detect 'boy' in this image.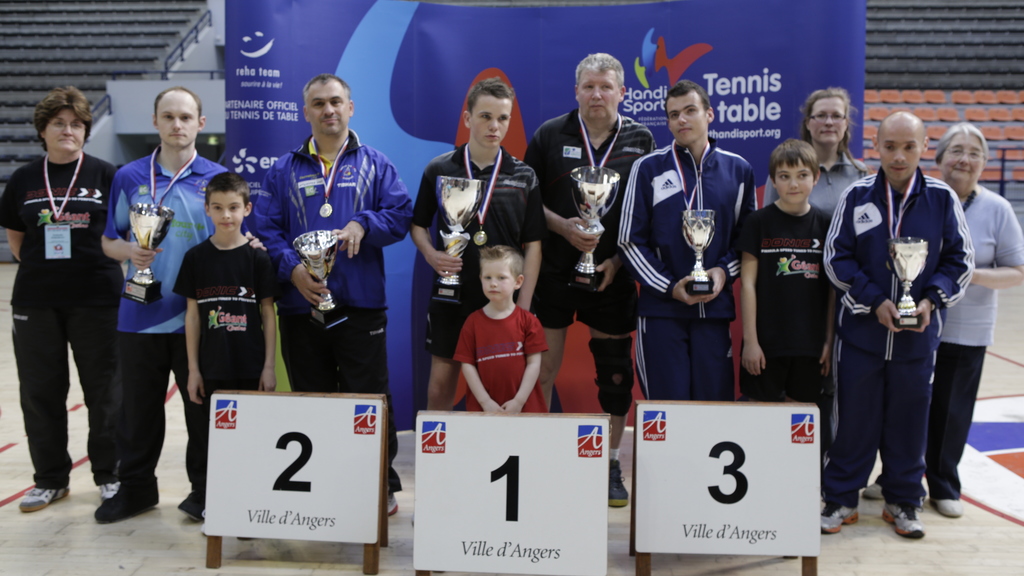
Detection: box(412, 71, 550, 416).
